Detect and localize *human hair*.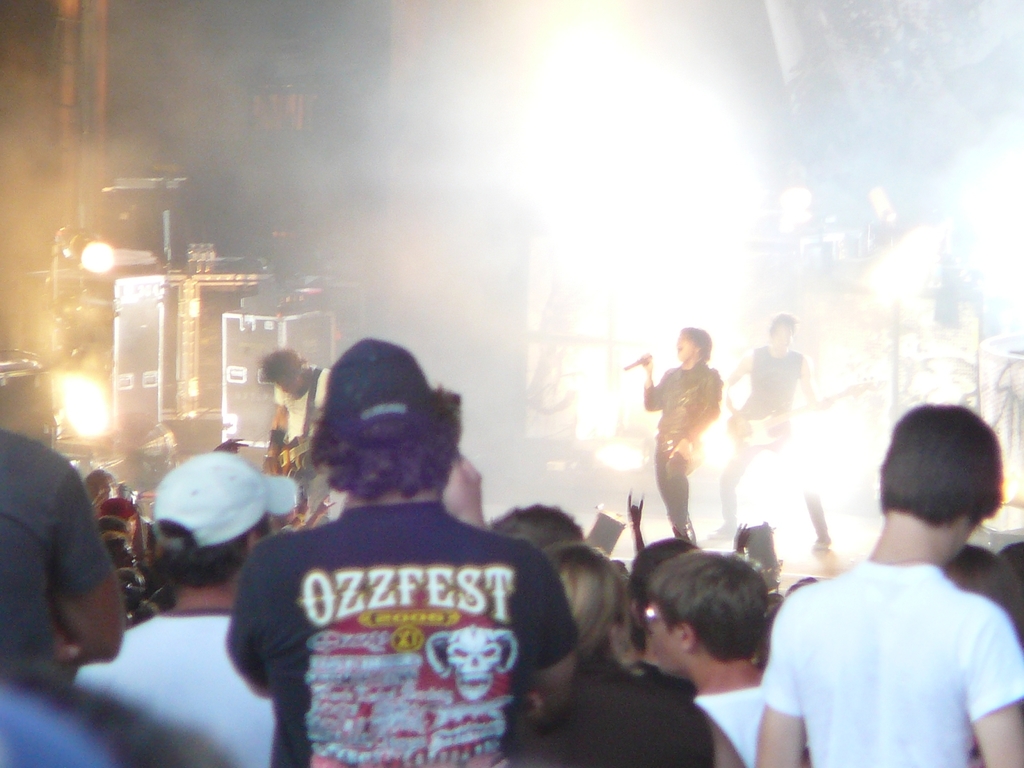
Localized at 678,319,707,372.
